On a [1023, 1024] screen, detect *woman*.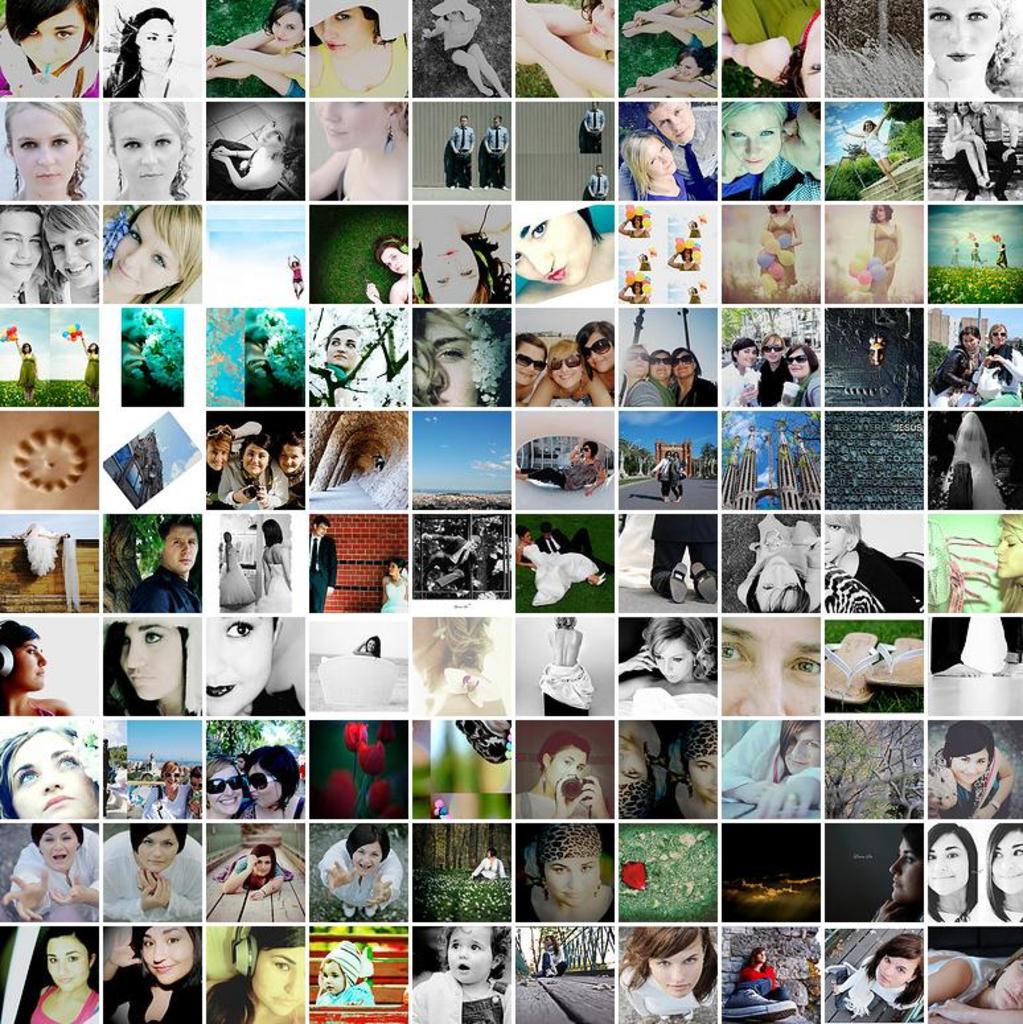
Rect(424, 9, 513, 99).
